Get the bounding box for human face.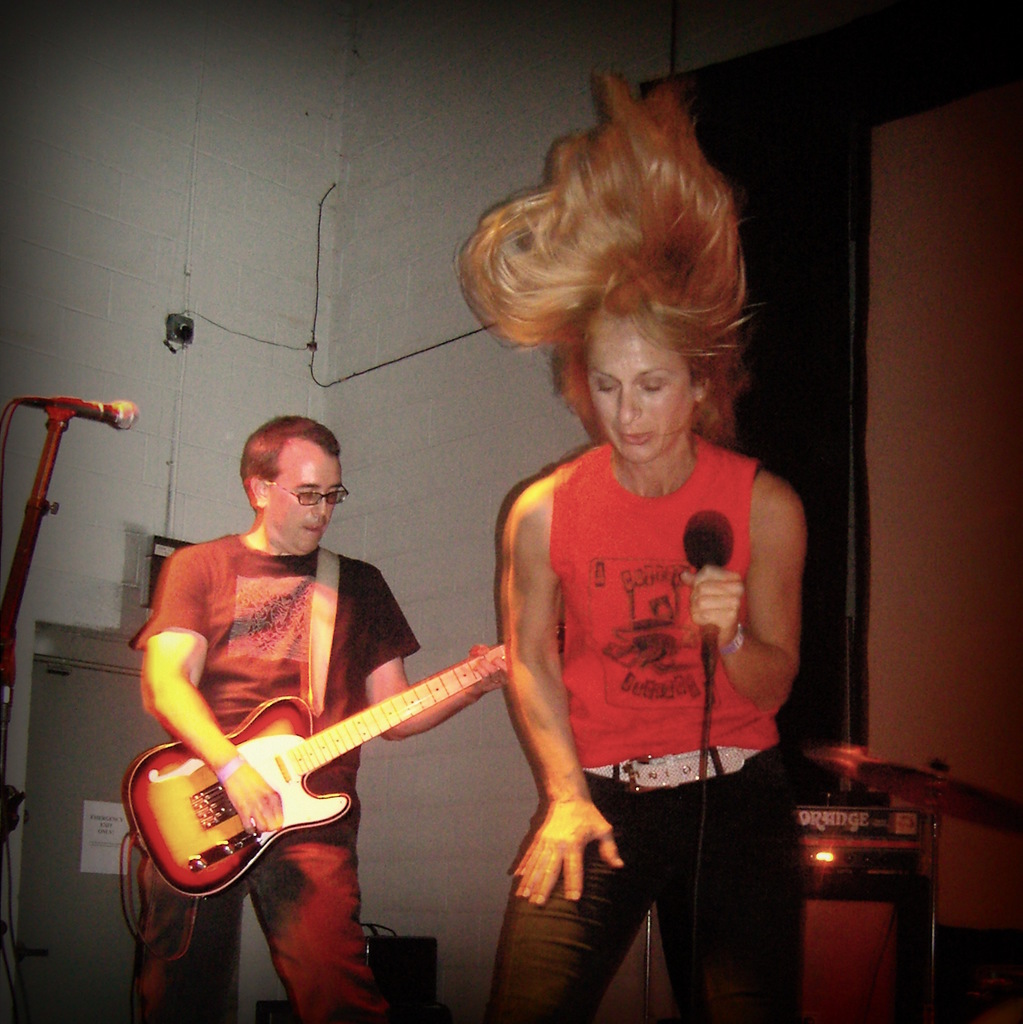
x1=586 y1=312 x2=698 y2=461.
